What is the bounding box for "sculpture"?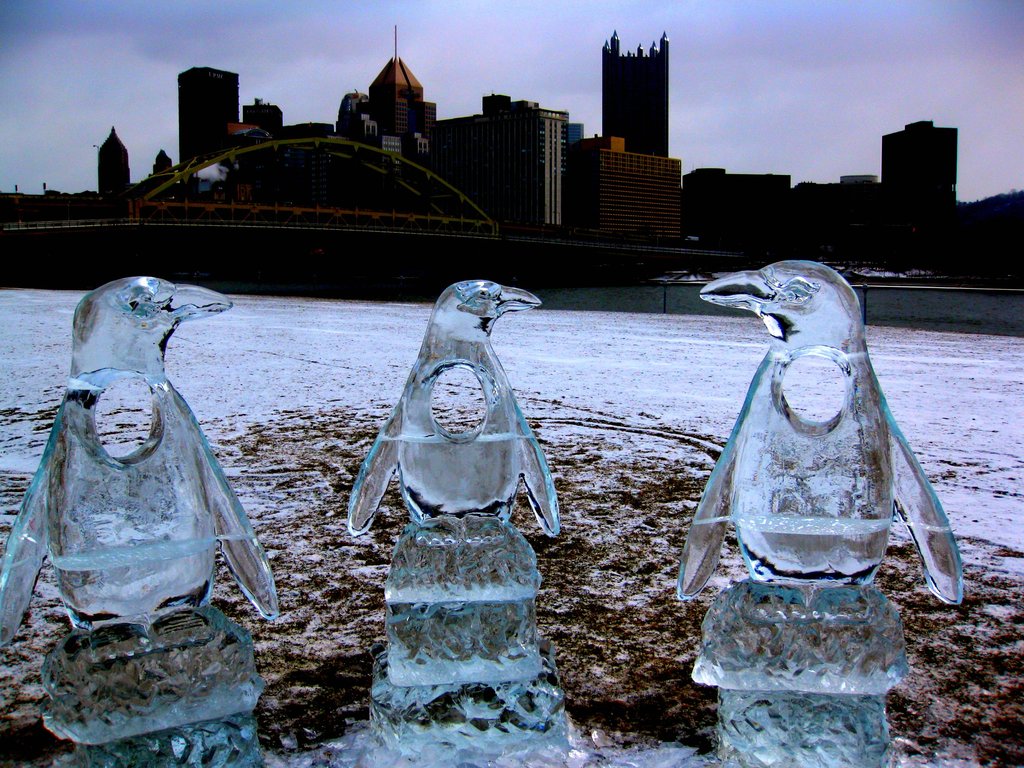
x1=343 y1=278 x2=582 y2=767.
